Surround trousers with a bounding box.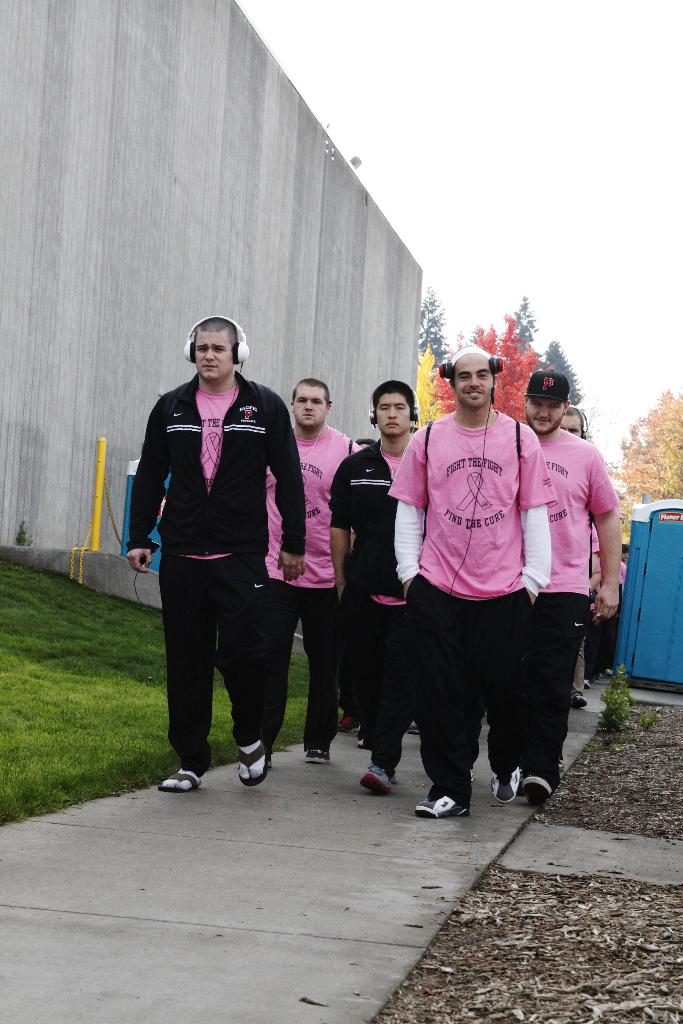
<box>154,548,276,787</box>.
